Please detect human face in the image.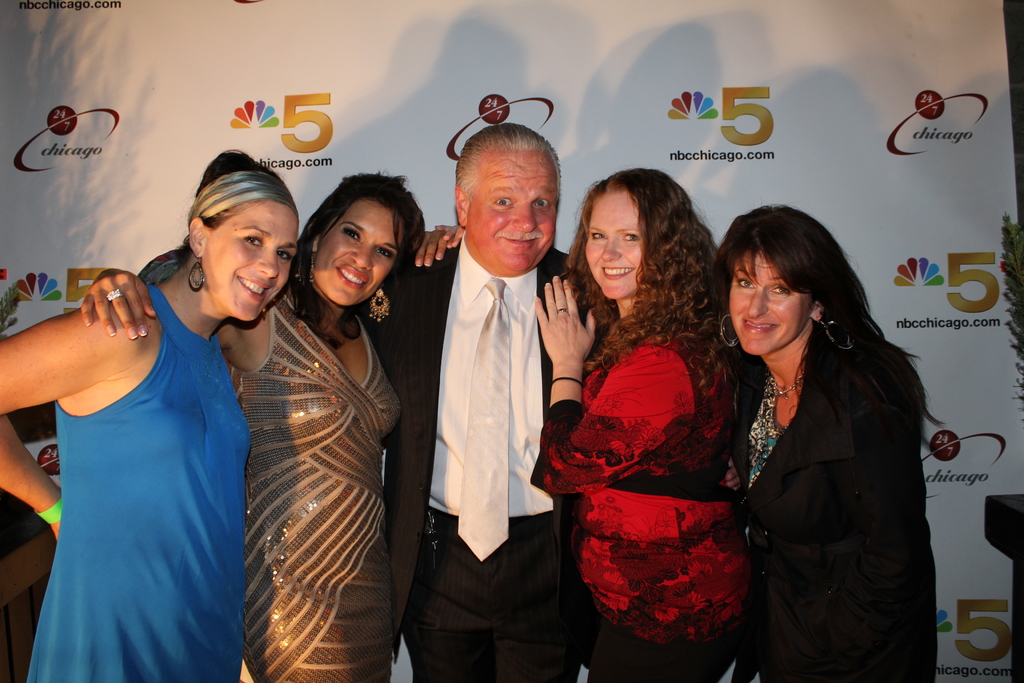
Rect(204, 199, 296, 320).
